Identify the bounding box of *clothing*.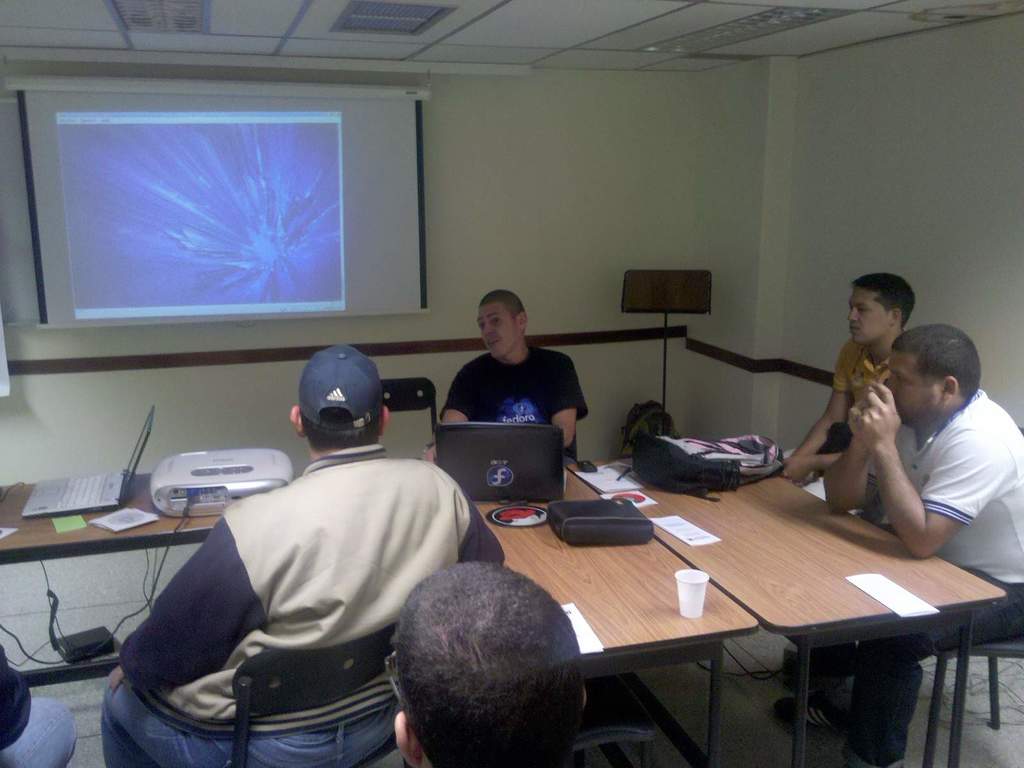
detection(799, 383, 1023, 764).
